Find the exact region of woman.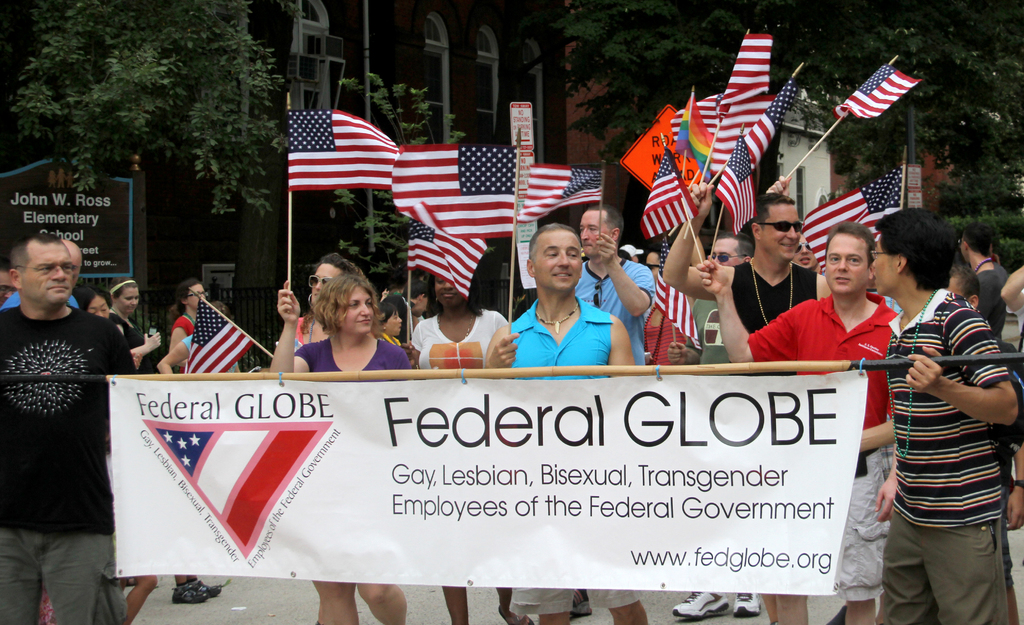
Exact region: x1=82 y1=285 x2=140 y2=372.
